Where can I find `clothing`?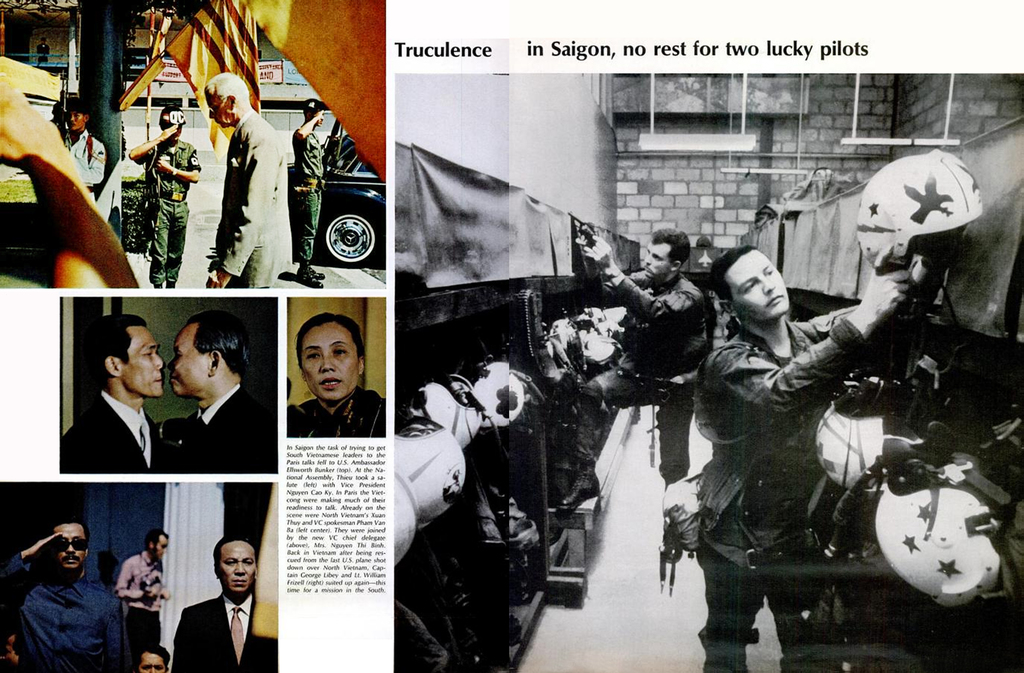
You can find it at locate(0, 548, 130, 672).
